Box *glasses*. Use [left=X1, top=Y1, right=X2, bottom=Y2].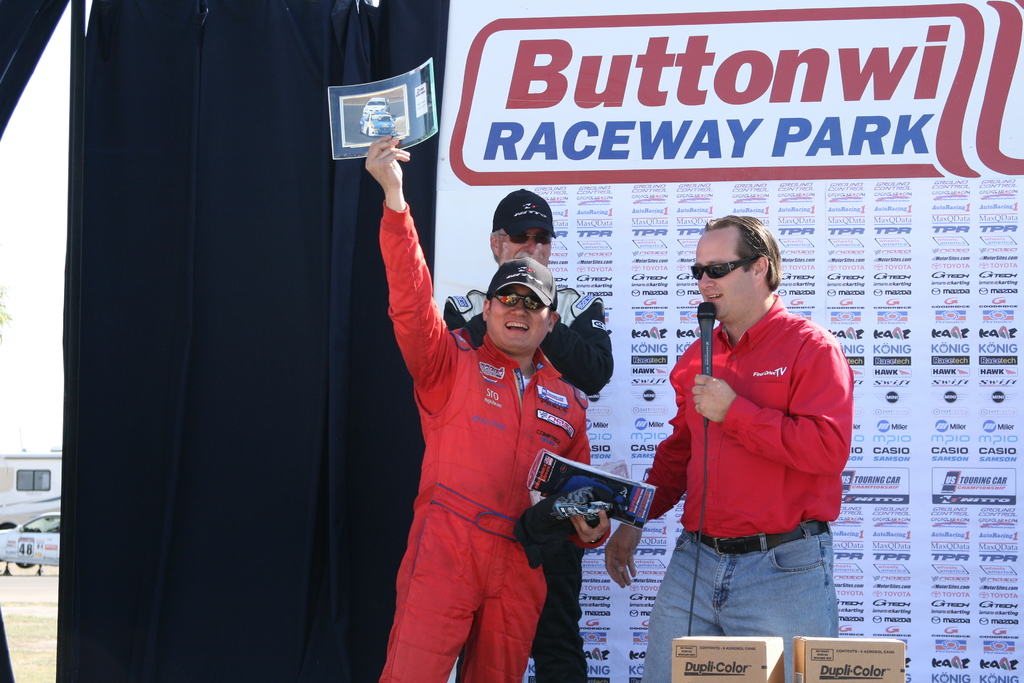
[left=499, top=231, right=553, bottom=243].
